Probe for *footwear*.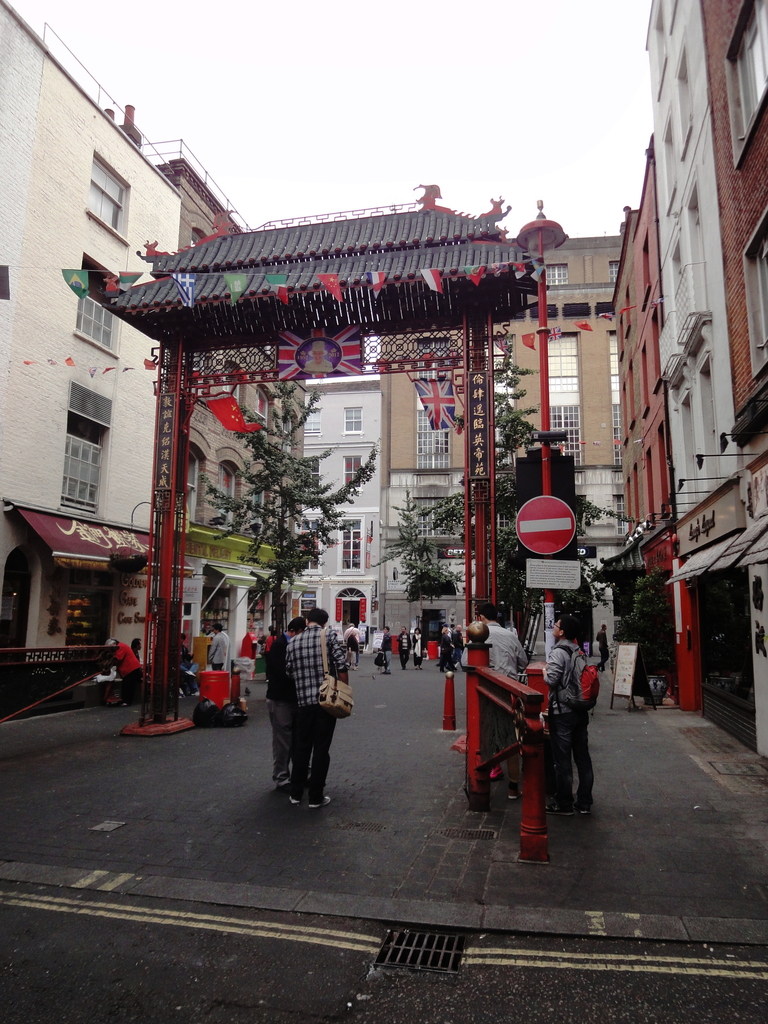
Probe result: {"left": 556, "top": 807, "right": 577, "bottom": 821}.
